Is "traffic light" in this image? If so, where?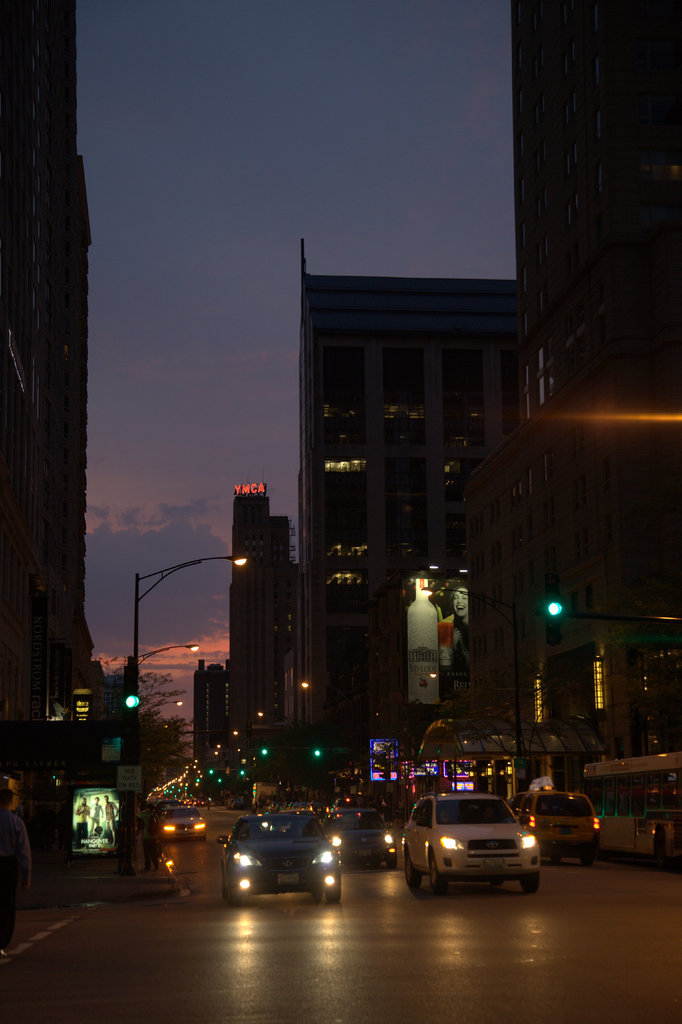
Yes, at {"x1": 240, "y1": 769, "x2": 245, "y2": 778}.
